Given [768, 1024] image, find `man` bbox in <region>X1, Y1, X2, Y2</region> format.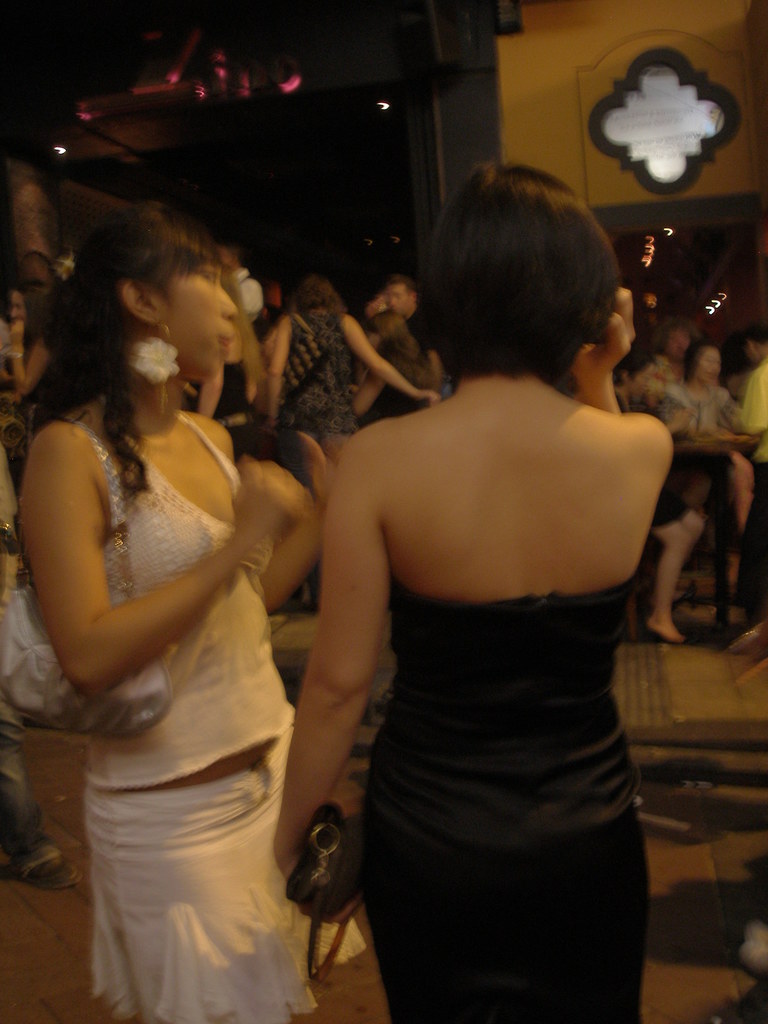
<region>385, 282, 439, 382</region>.
